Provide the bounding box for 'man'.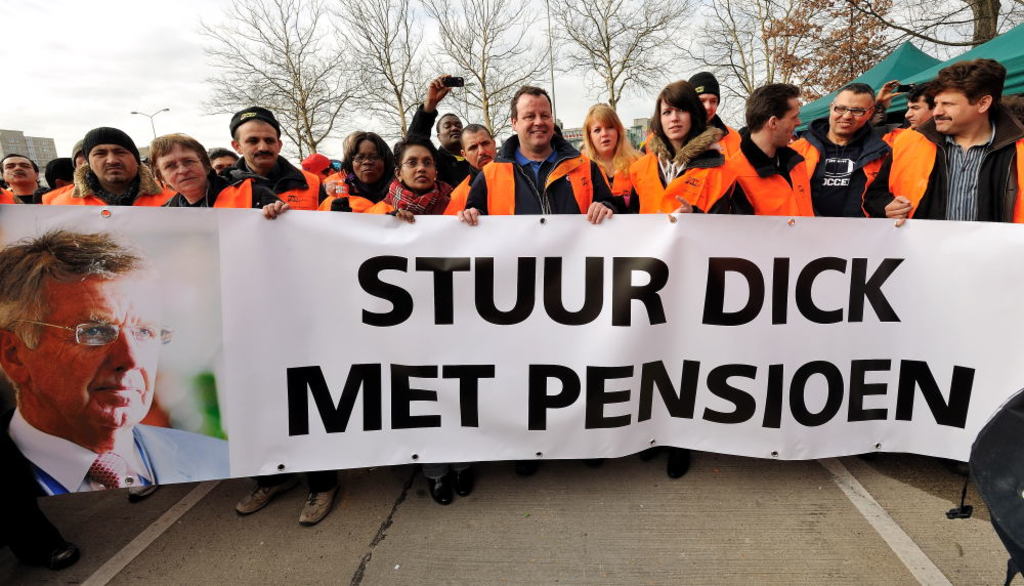
x1=724, y1=80, x2=813, y2=214.
